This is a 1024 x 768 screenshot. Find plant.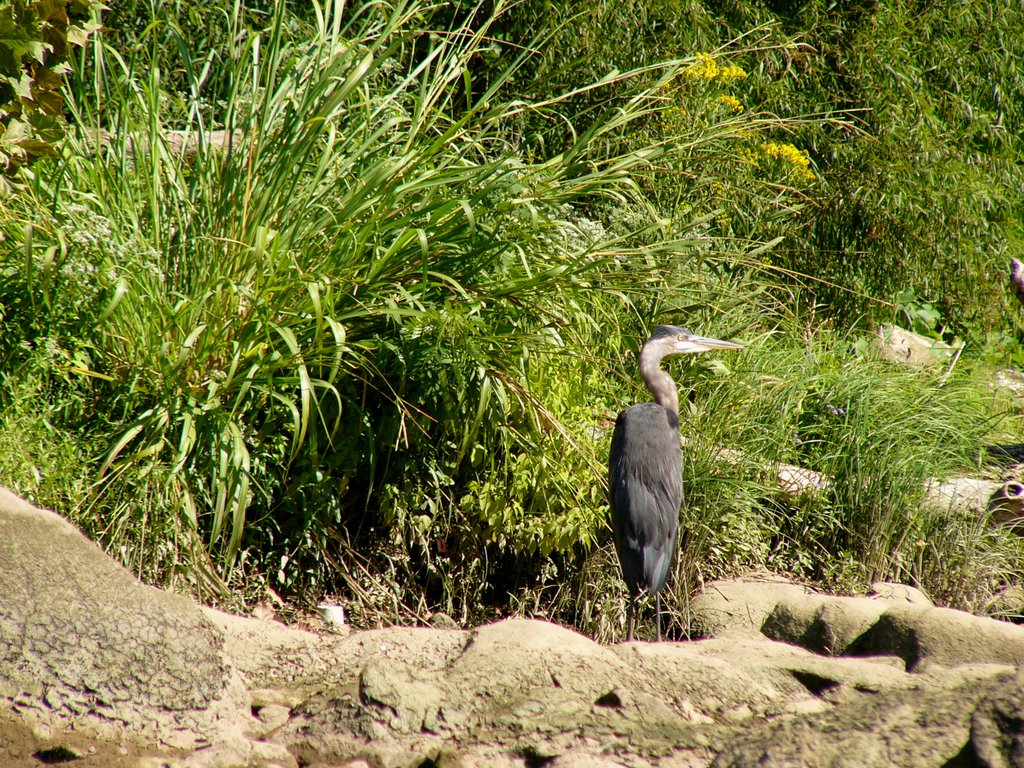
Bounding box: [675, 323, 1023, 621].
